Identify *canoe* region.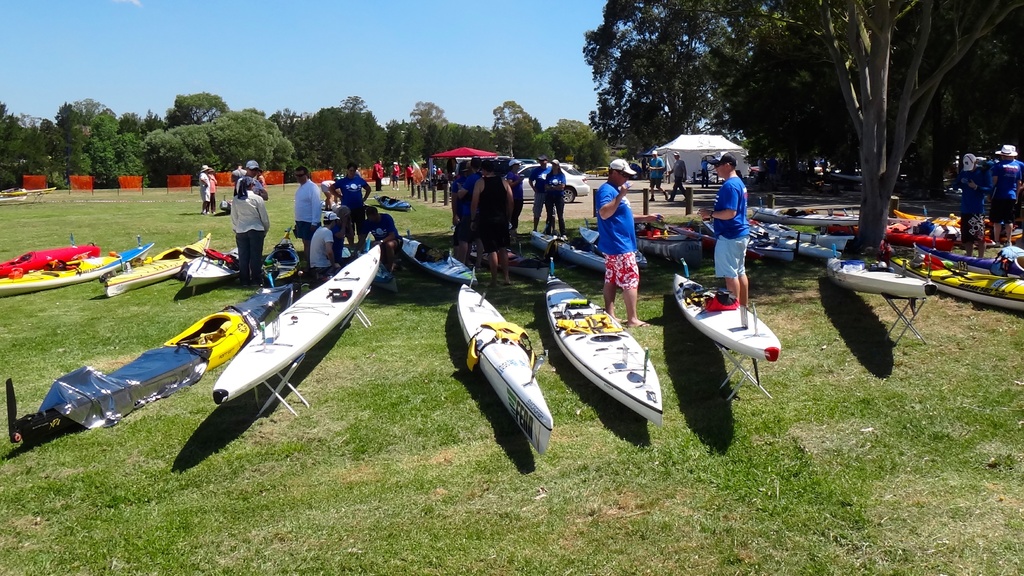
Region: detection(823, 252, 935, 302).
